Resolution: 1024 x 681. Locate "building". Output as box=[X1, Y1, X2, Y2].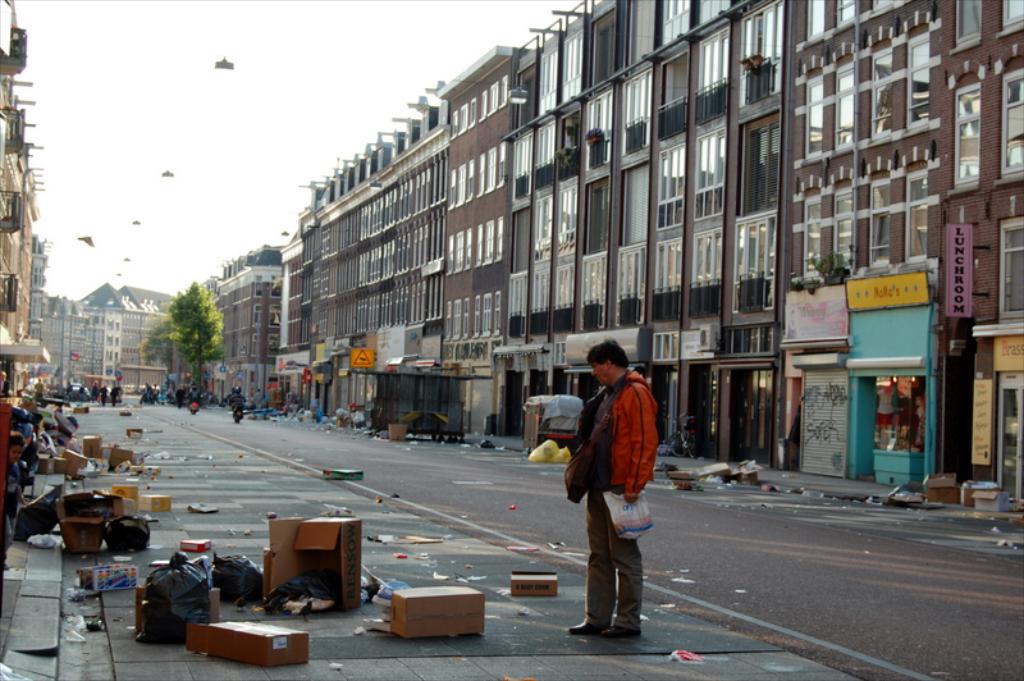
box=[280, 0, 1023, 502].
